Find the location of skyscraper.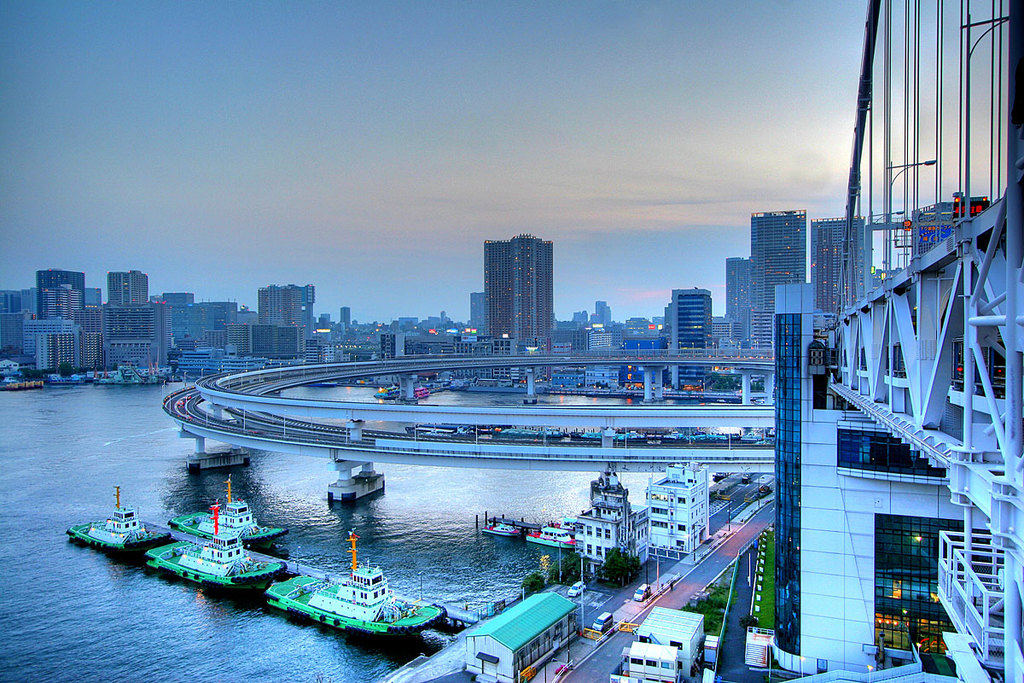
Location: <bbox>81, 285, 102, 308</bbox>.
